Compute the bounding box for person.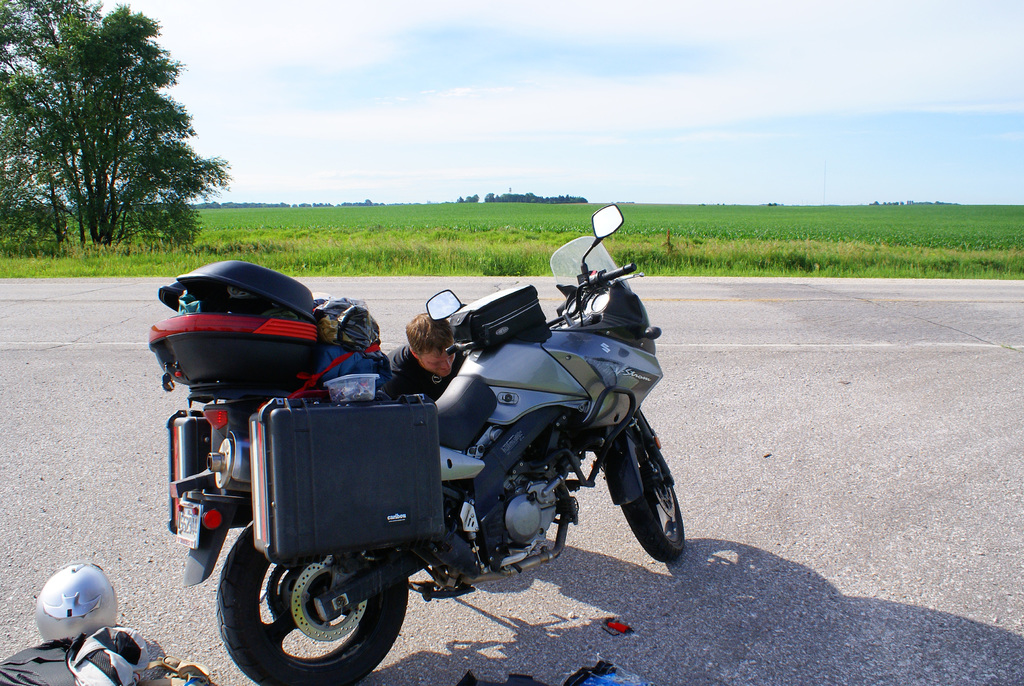
<region>389, 307, 472, 405</region>.
